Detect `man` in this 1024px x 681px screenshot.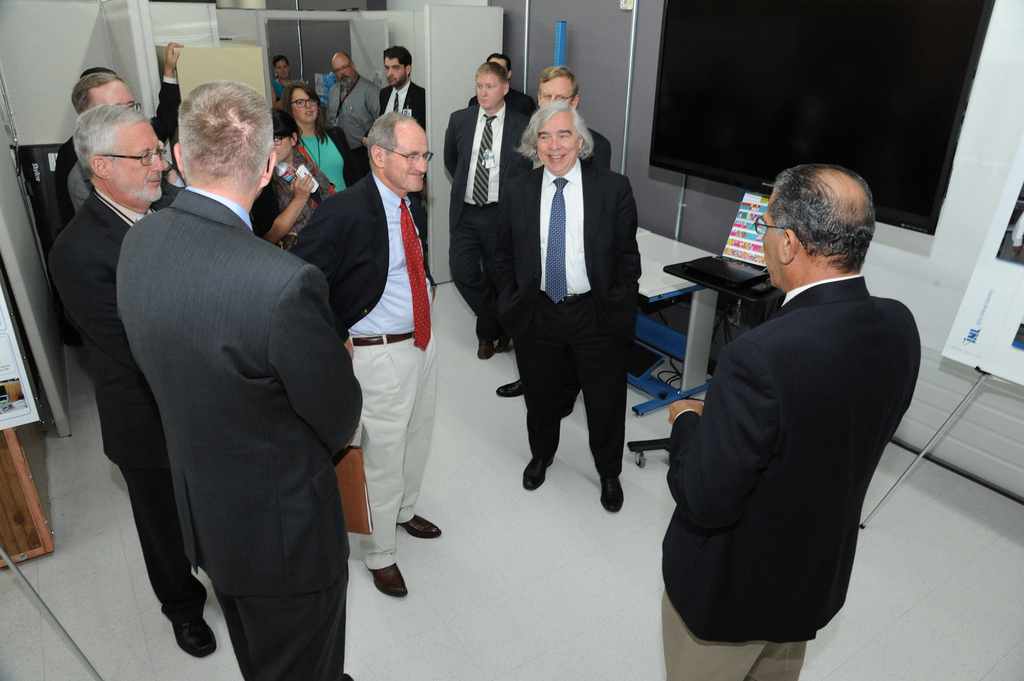
Detection: (321,51,385,191).
